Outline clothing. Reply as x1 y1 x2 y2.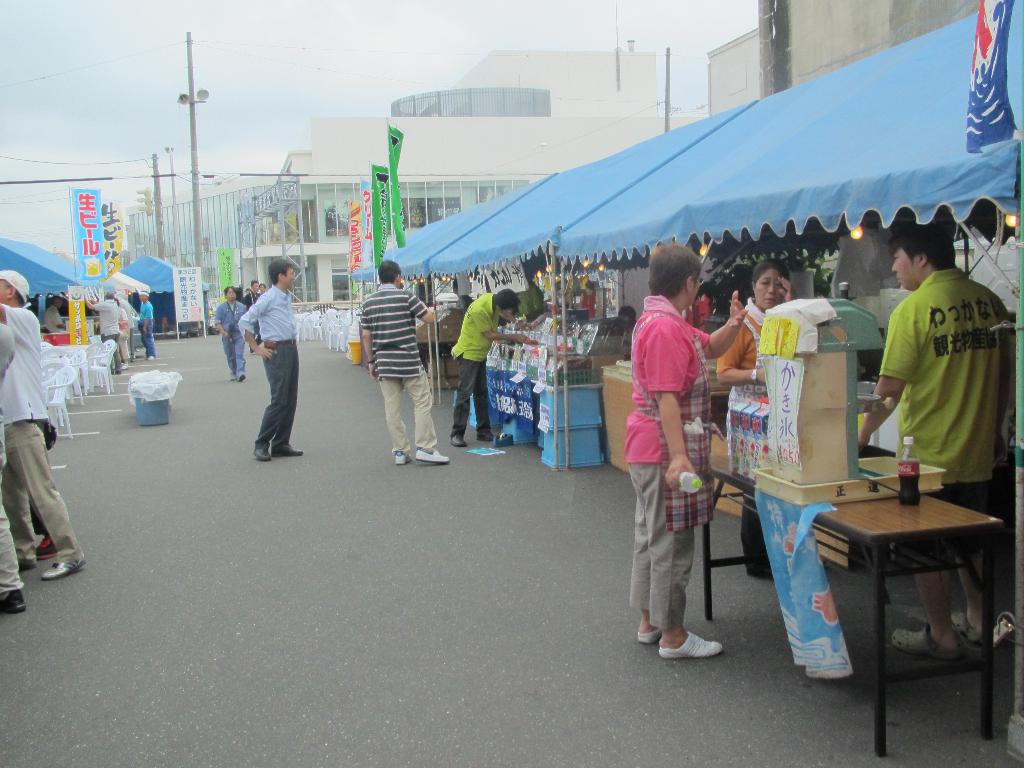
623 291 724 630.
